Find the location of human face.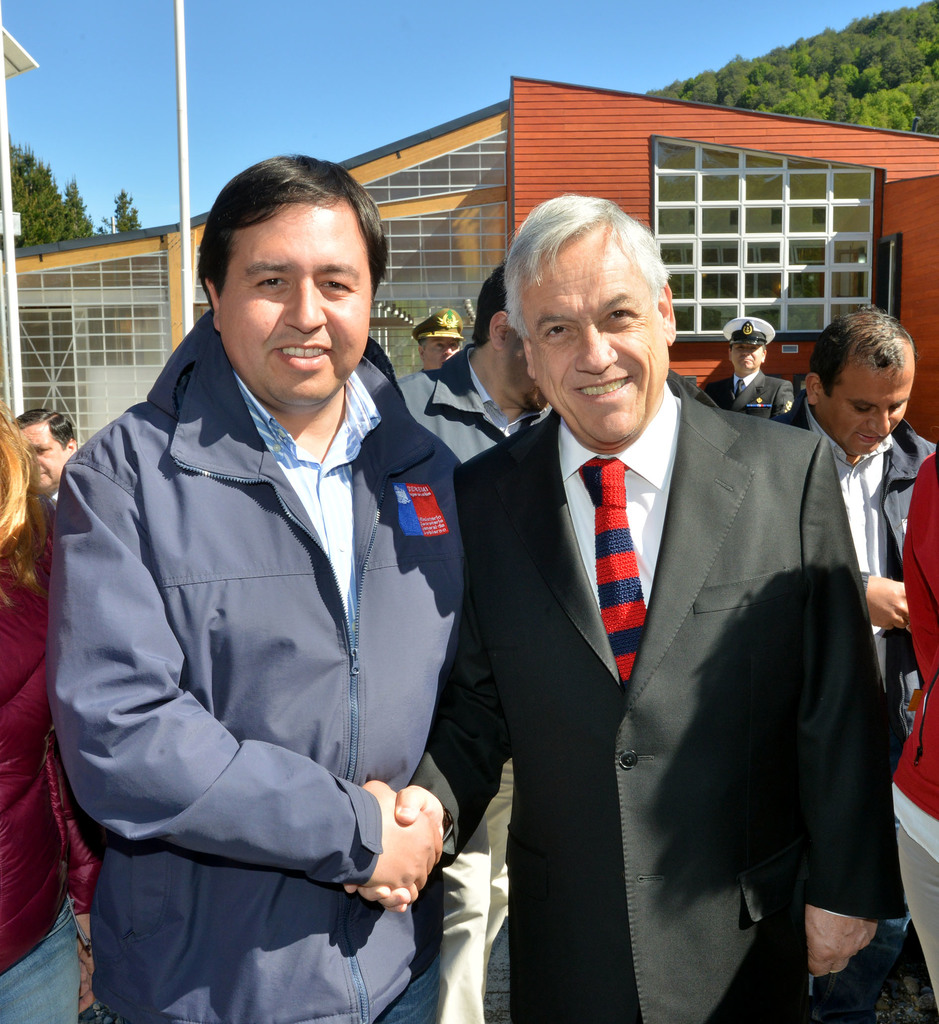
Location: <region>813, 351, 911, 458</region>.
